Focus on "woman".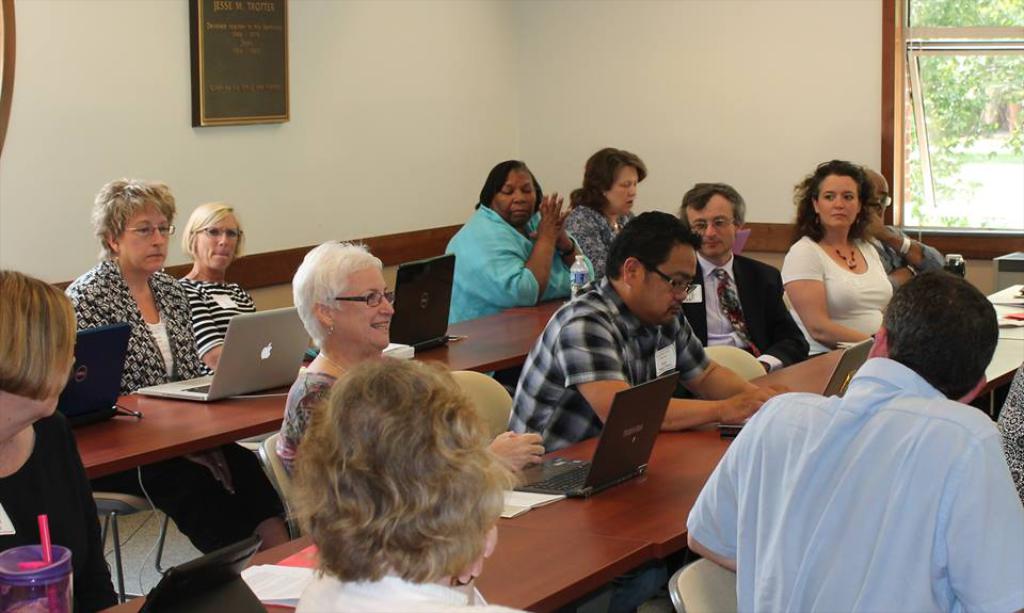
Focused at (left=285, top=244, right=548, bottom=528).
